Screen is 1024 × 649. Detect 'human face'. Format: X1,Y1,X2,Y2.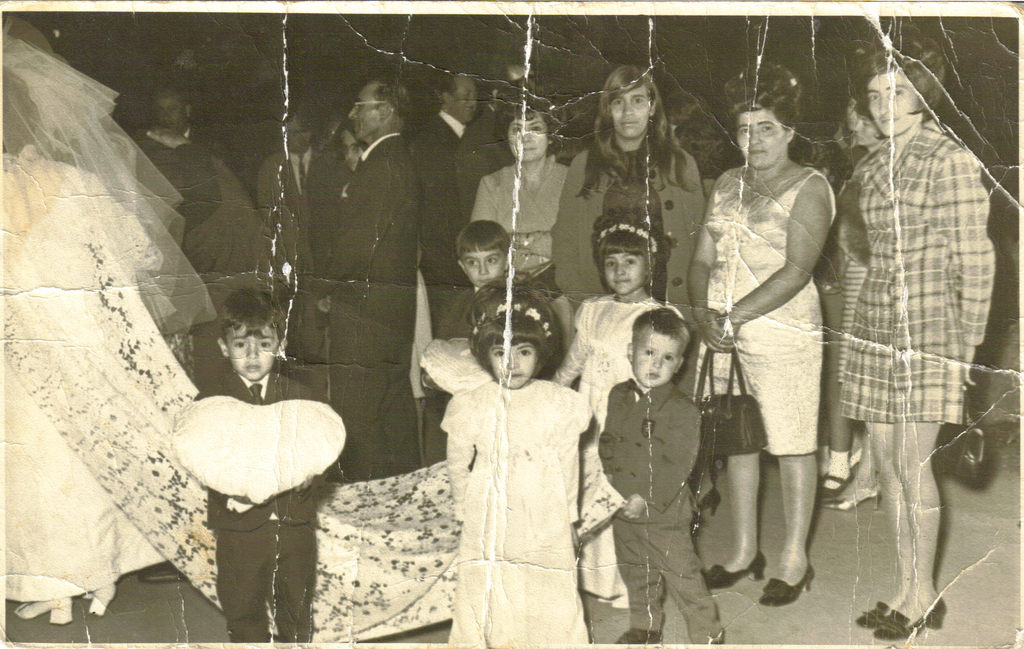
161,98,188,133.
